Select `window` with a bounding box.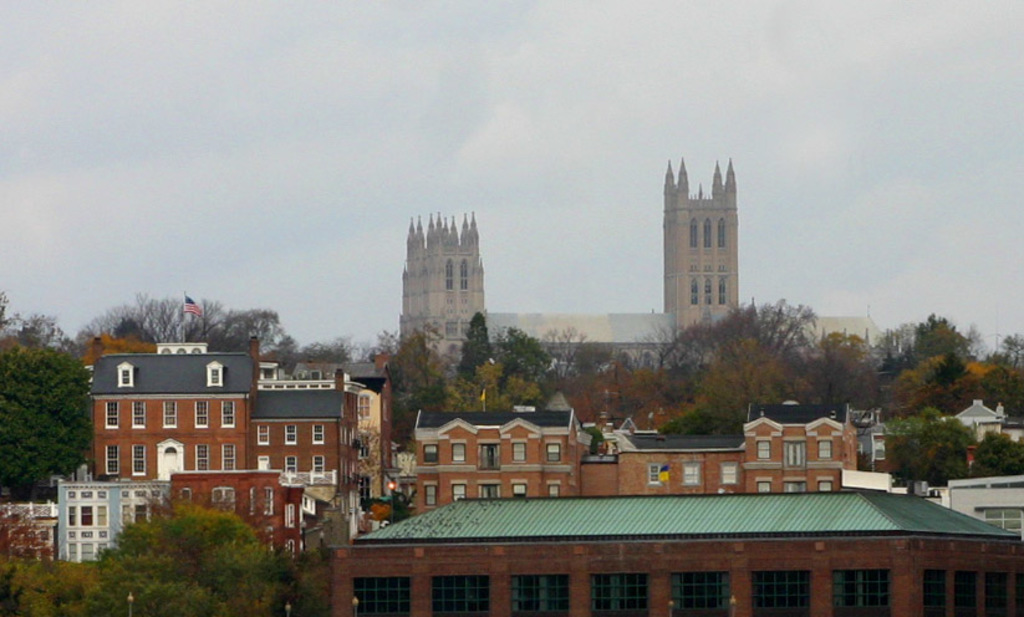
[left=218, top=486, right=238, bottom=513].
